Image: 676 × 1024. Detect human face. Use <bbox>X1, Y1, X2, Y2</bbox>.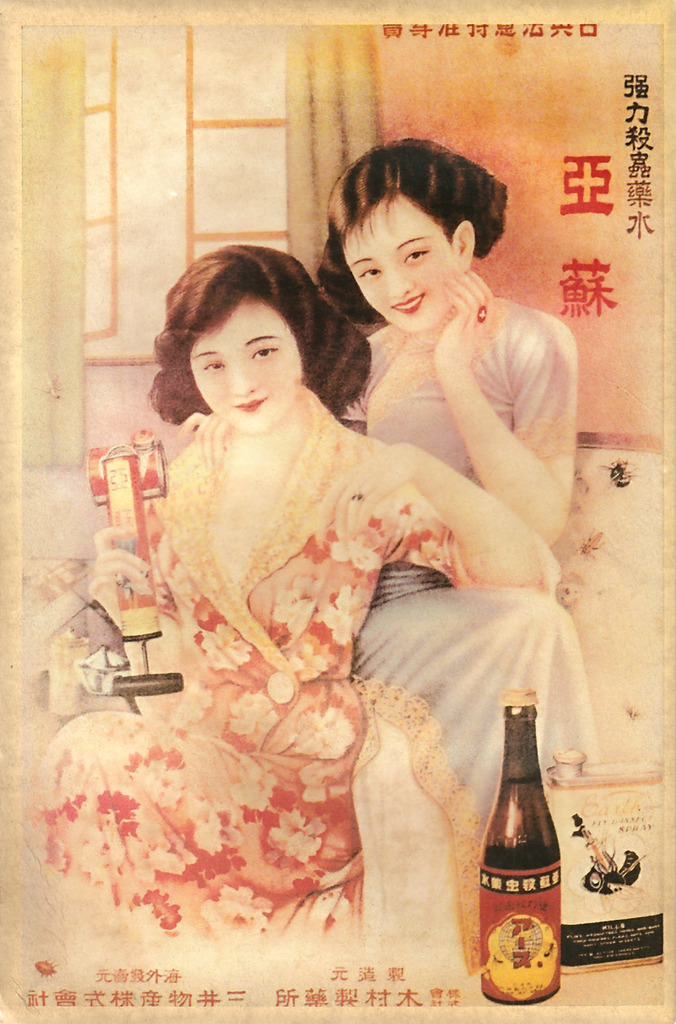
<bbox>343, 195, 457, 332</bbox>.
